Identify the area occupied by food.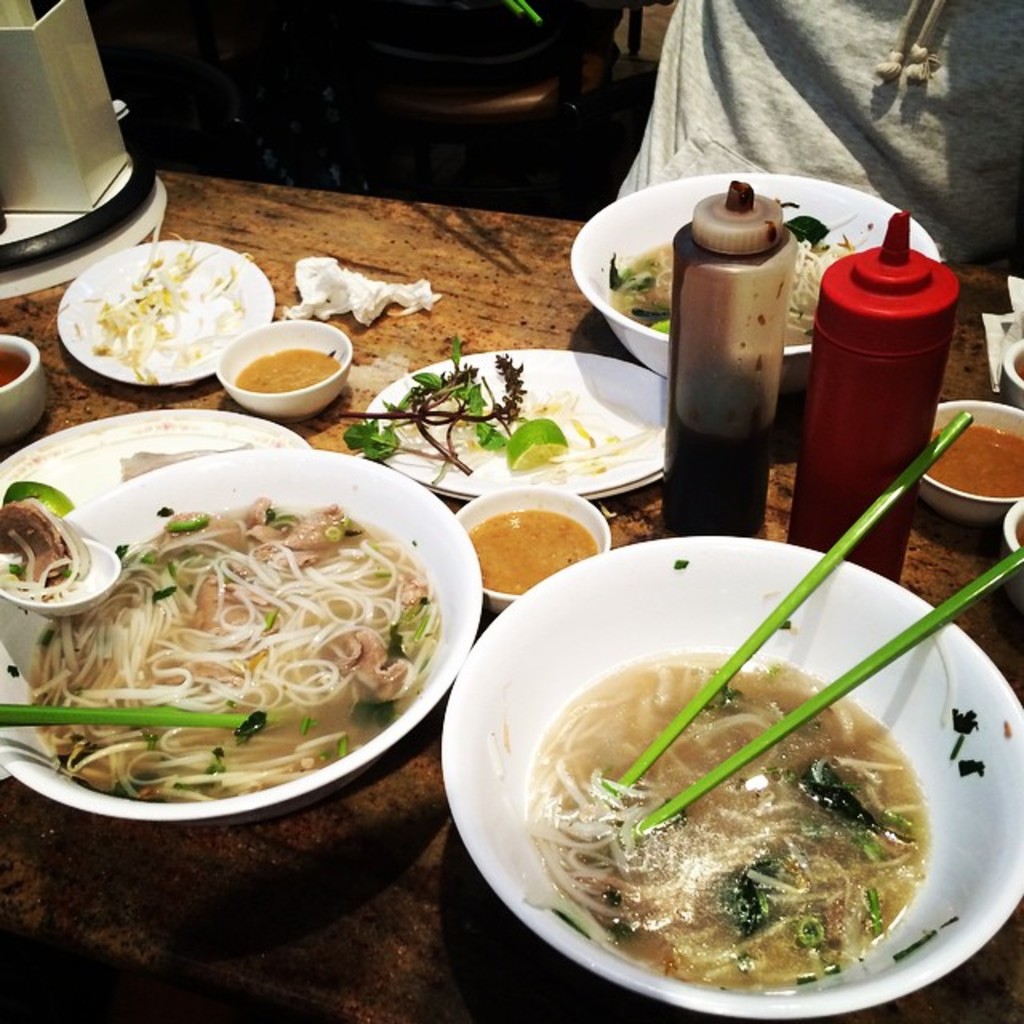
Area: box=[602, 195, 869, 350].
